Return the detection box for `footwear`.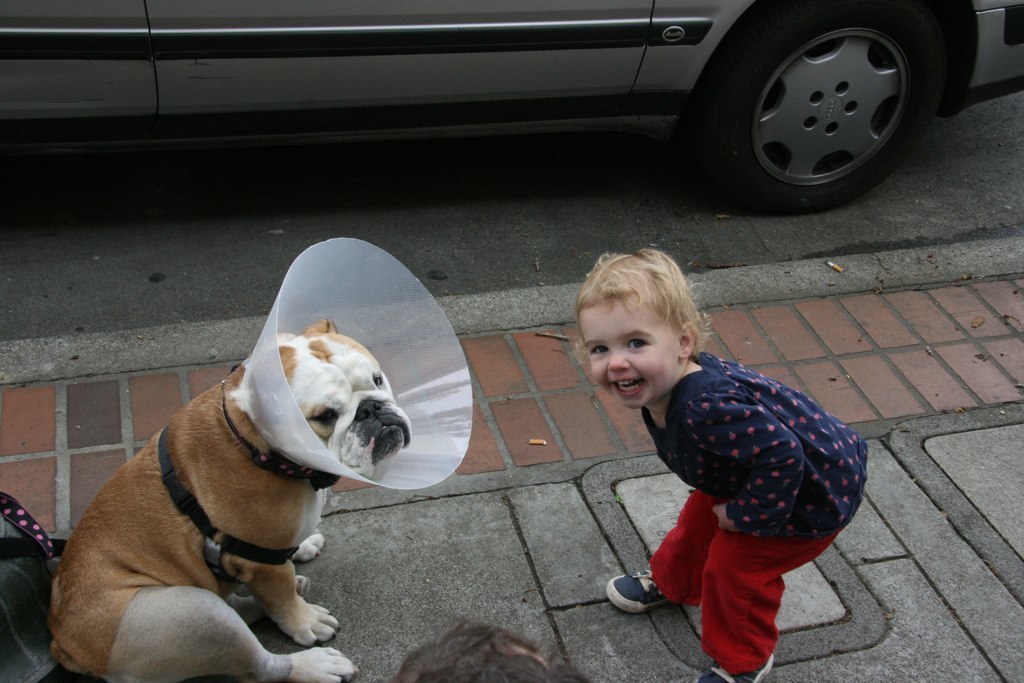
{"x1": 604, "y1": 570, "x2": 671, "y2": 613}.
